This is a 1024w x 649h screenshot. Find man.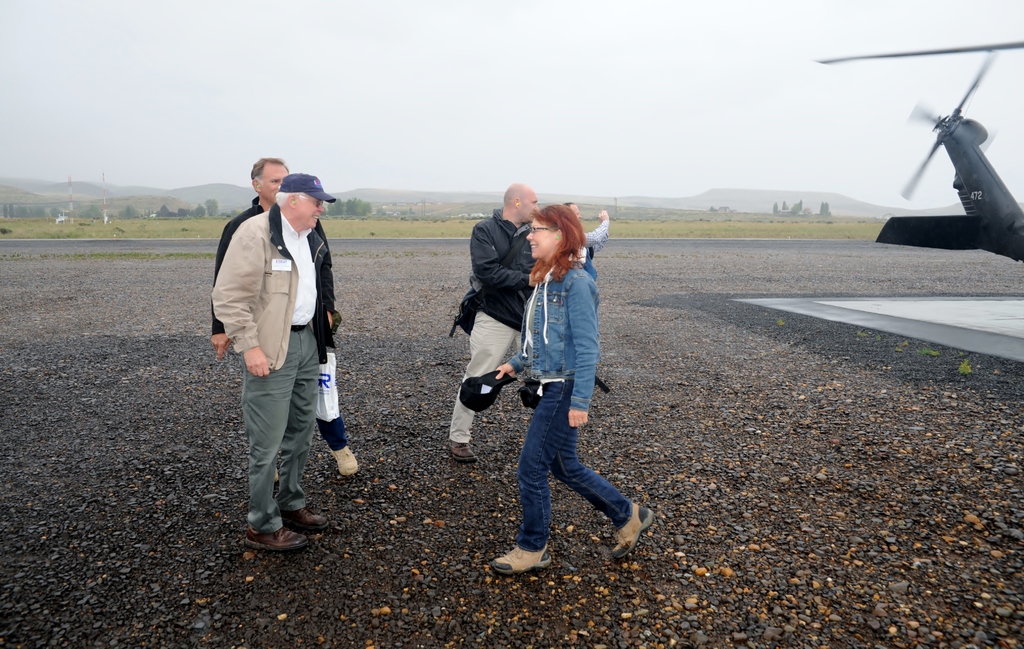
Bounding box: BBox(206, 151, 360, 482).
